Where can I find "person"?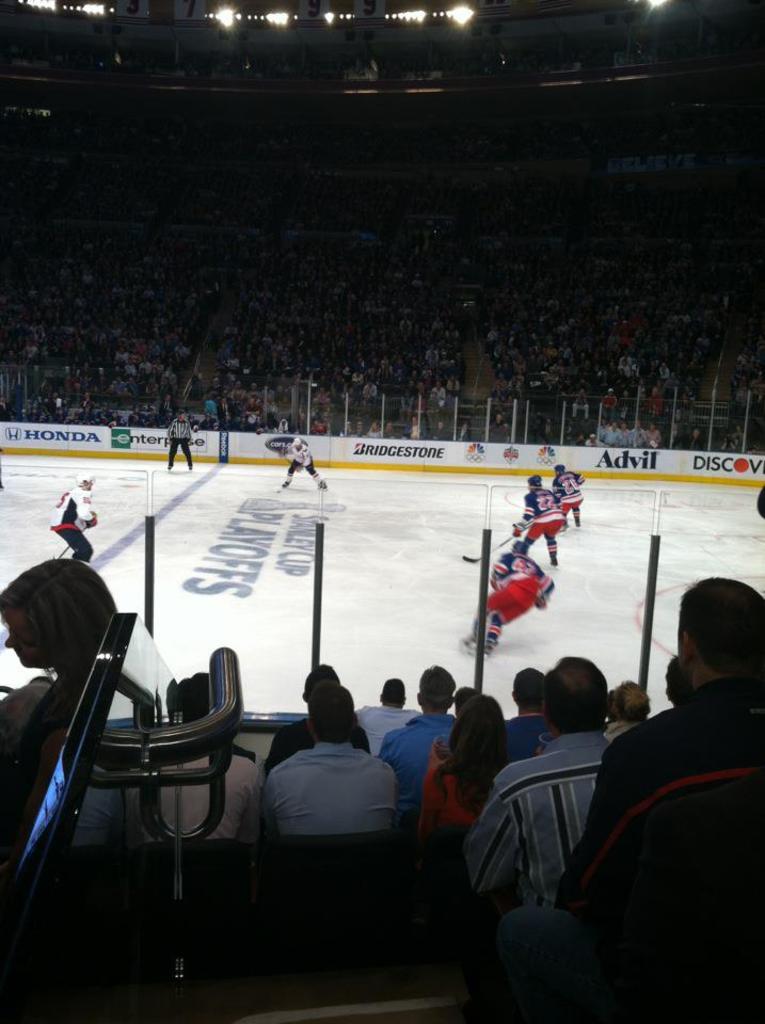
You can find it at [118, 668, 257, 844].
